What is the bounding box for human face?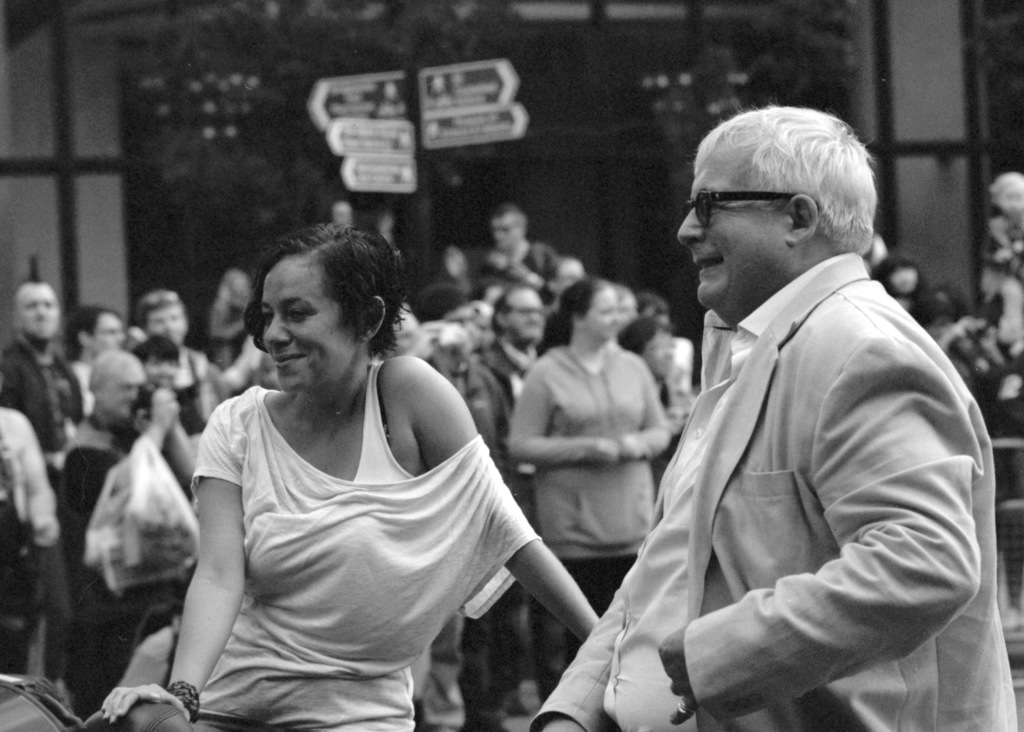
Rect(507, 291, 545, 341).
